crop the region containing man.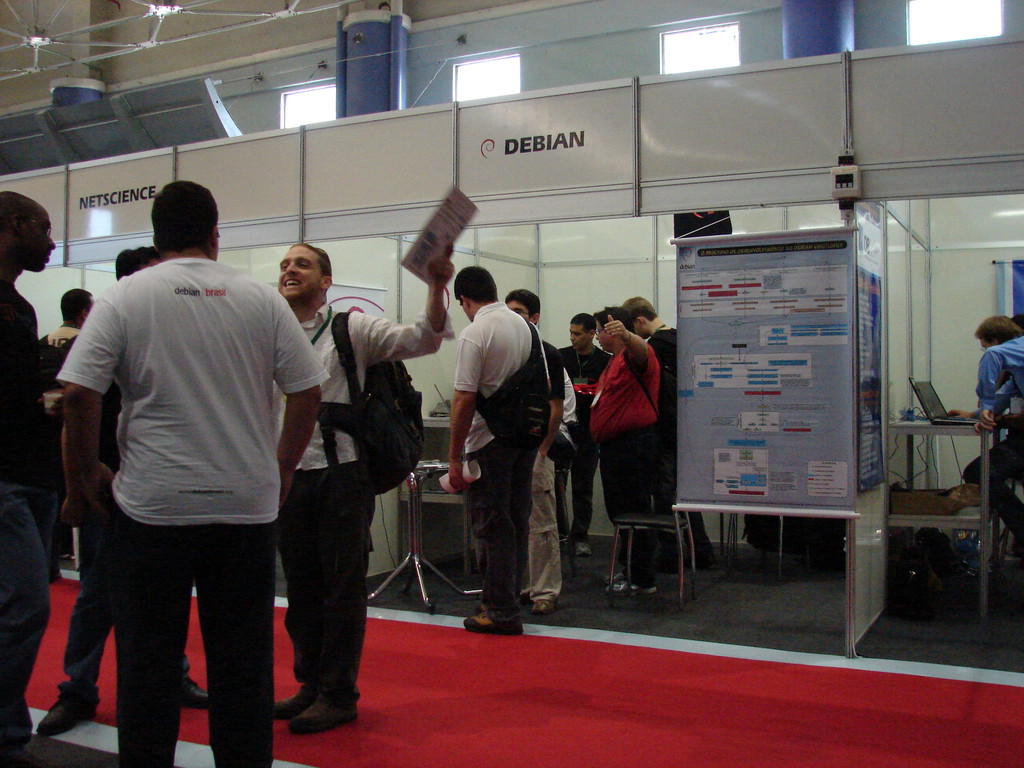
Crop region: {"x1": 946, "y1": 316, "x2": 1023, "y2": 547}.
